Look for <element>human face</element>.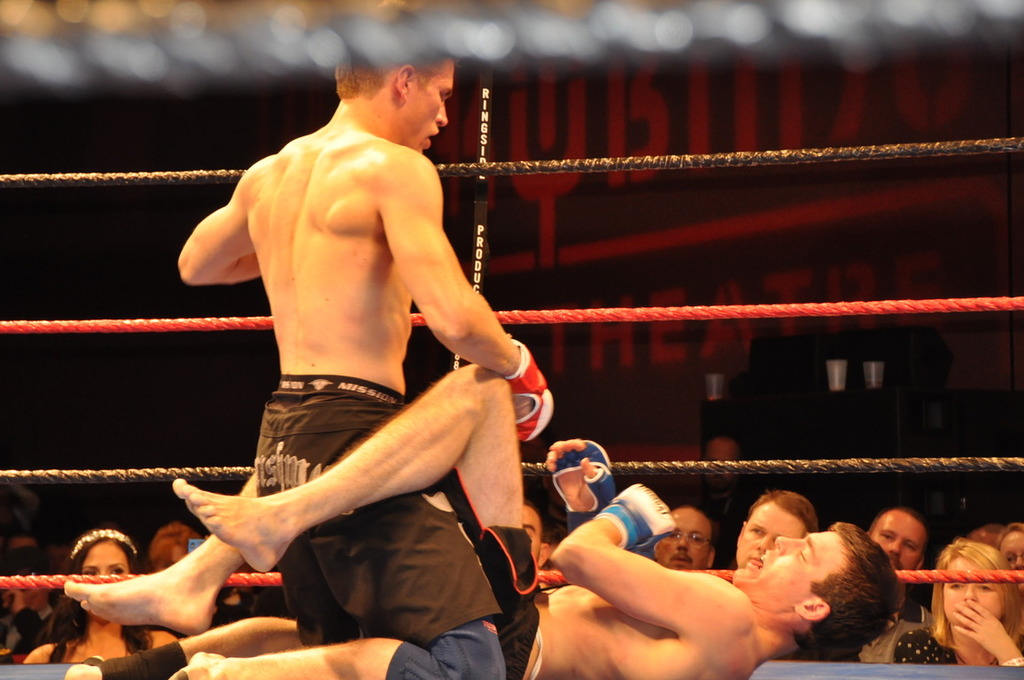
Found: locate(866, 506, 928, 570).
